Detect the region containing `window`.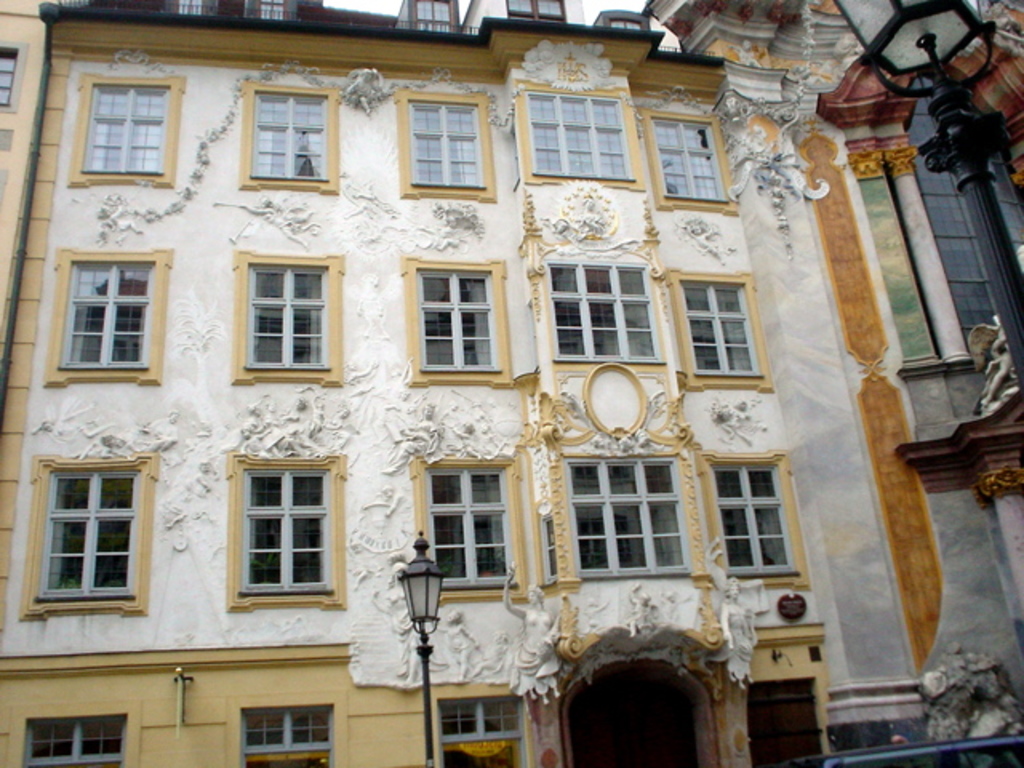
locate(555, 451, 699, 579).
